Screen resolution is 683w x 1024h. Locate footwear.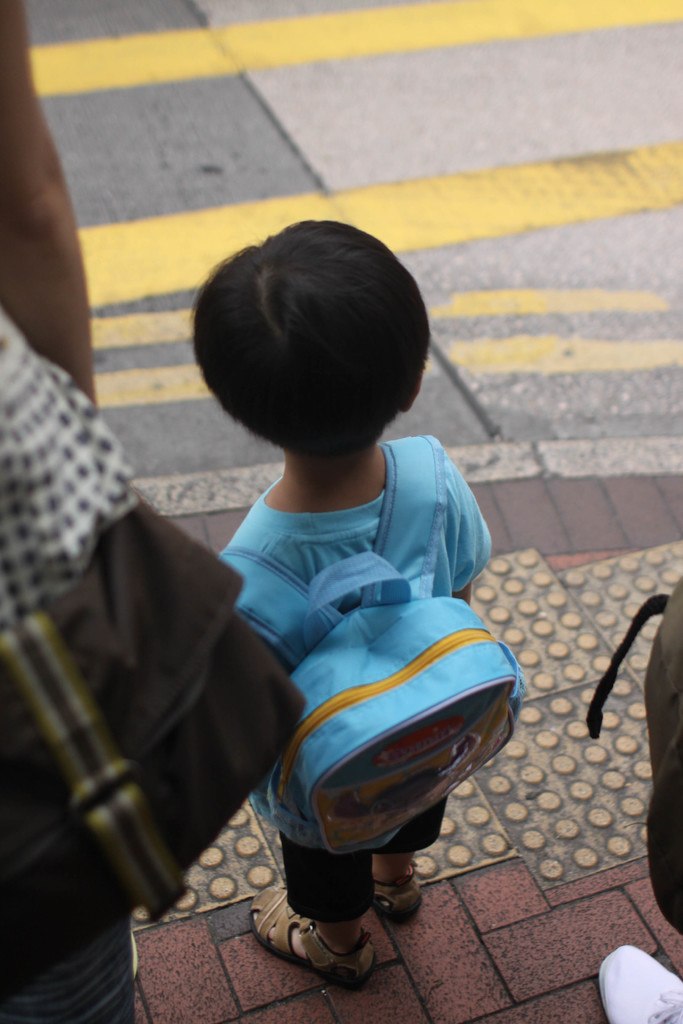
bbox=(356, 876, 418, 918).
